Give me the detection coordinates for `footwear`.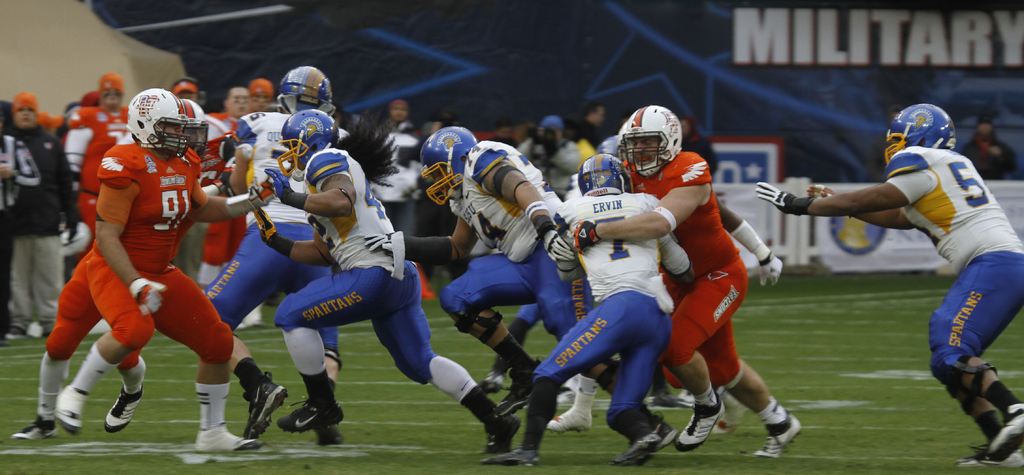
491:437:543:465.
